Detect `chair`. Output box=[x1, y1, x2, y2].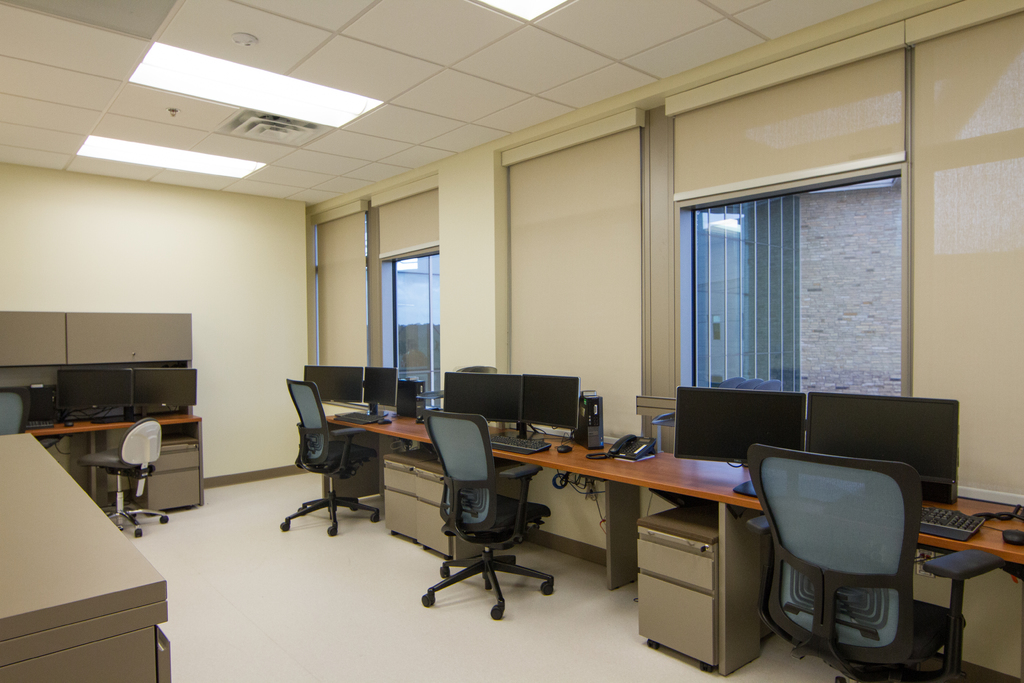
box=[749, 458, 941, 673].
